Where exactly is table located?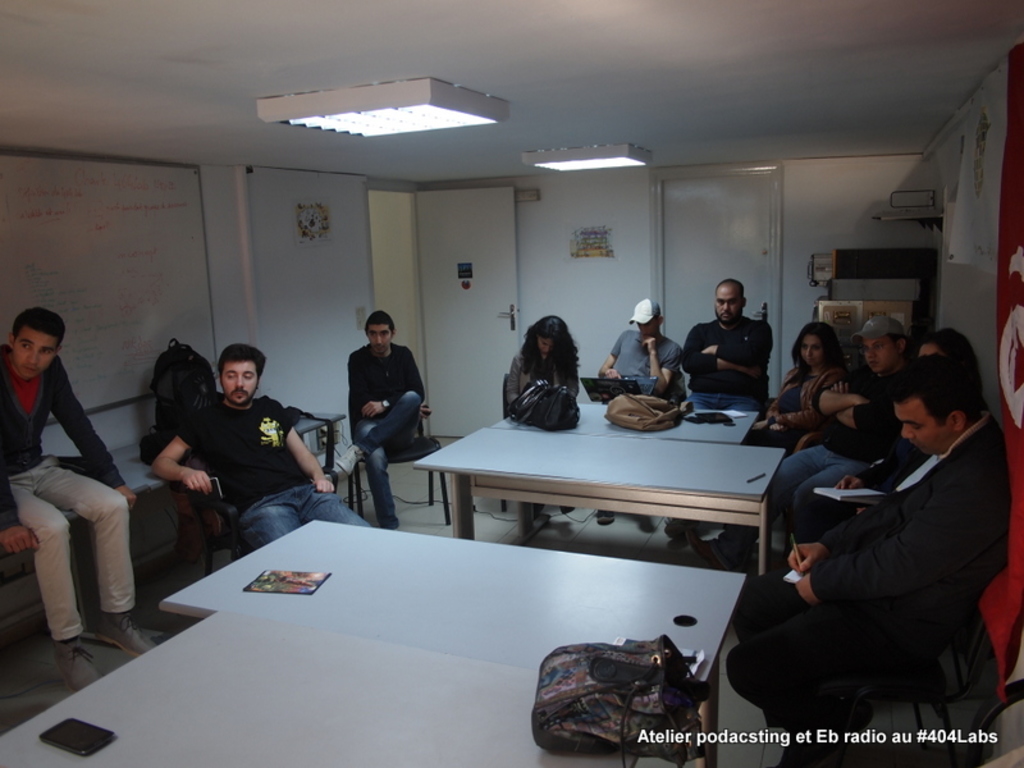
Its bounding box is (118,401,342,573).
